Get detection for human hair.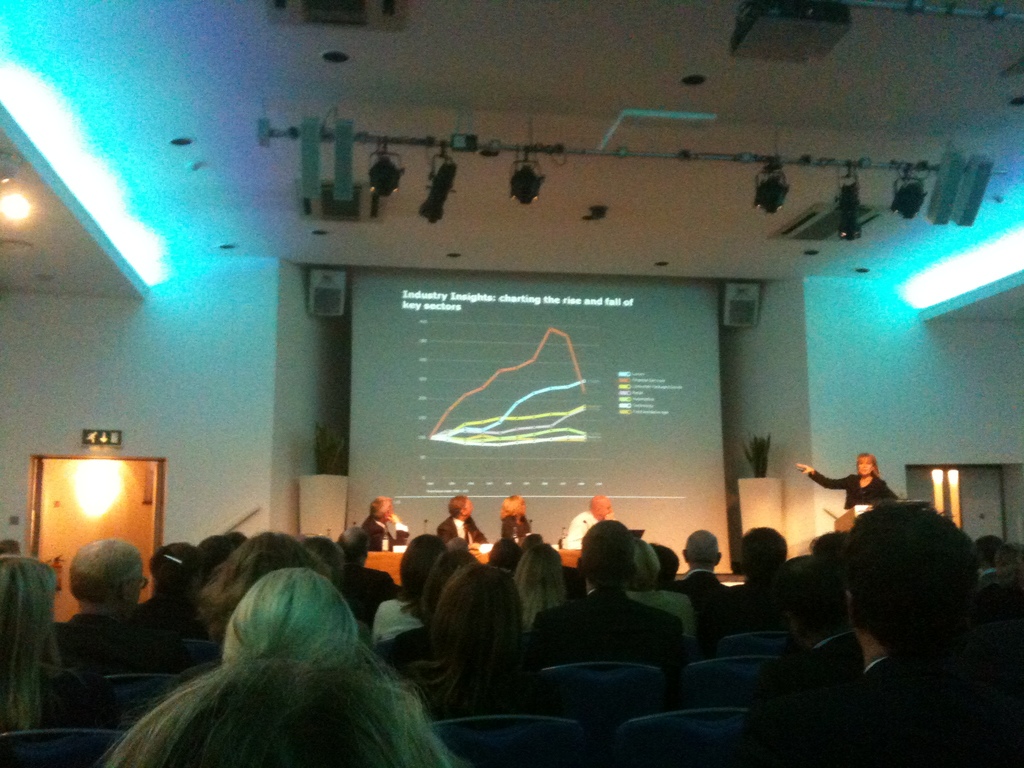
Detection: rect(215, 563, 356, 669).
